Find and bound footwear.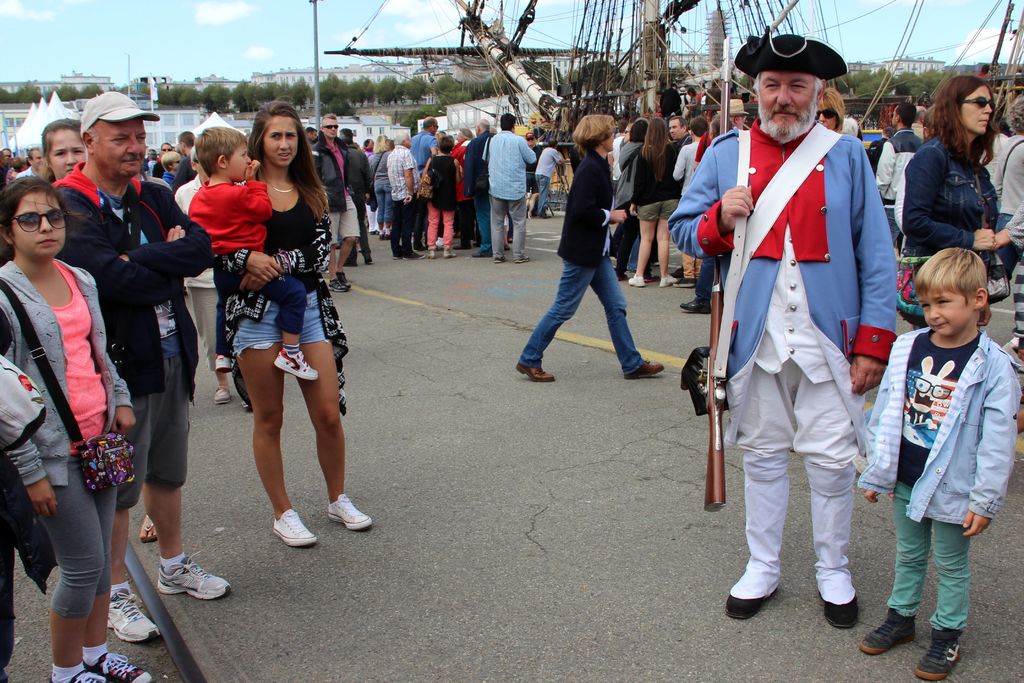
Bound: {"left": 326, "top": 276, "right": 347, "bottom": 290}.
